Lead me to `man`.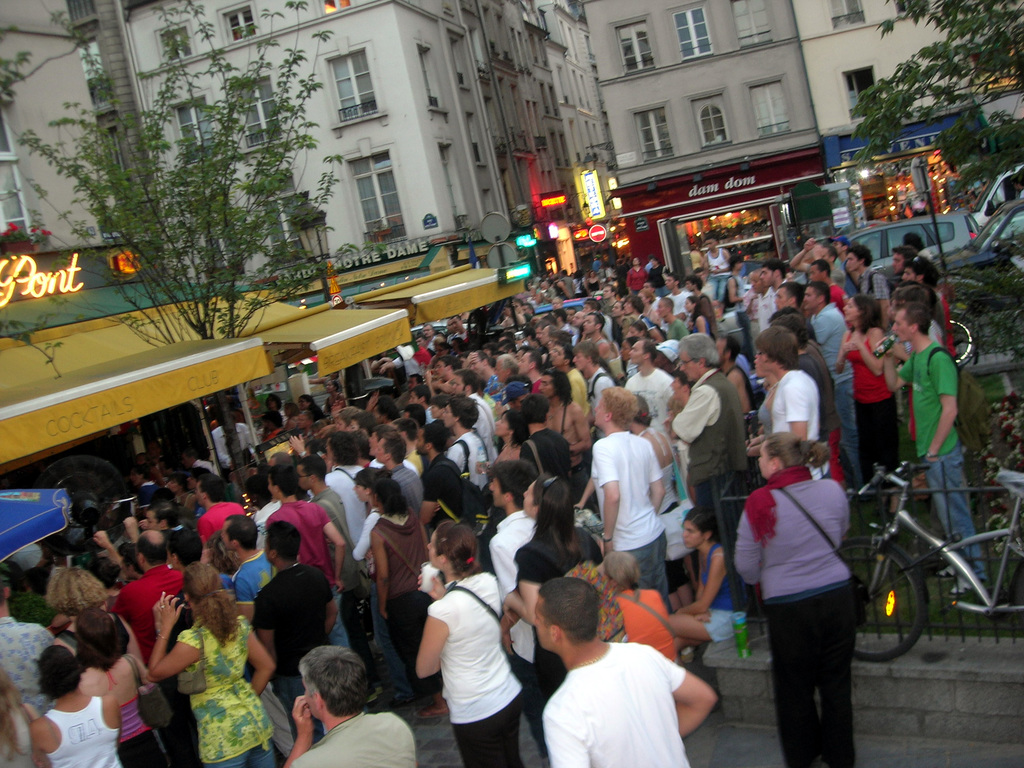
Lead to 897:261:958:366.
